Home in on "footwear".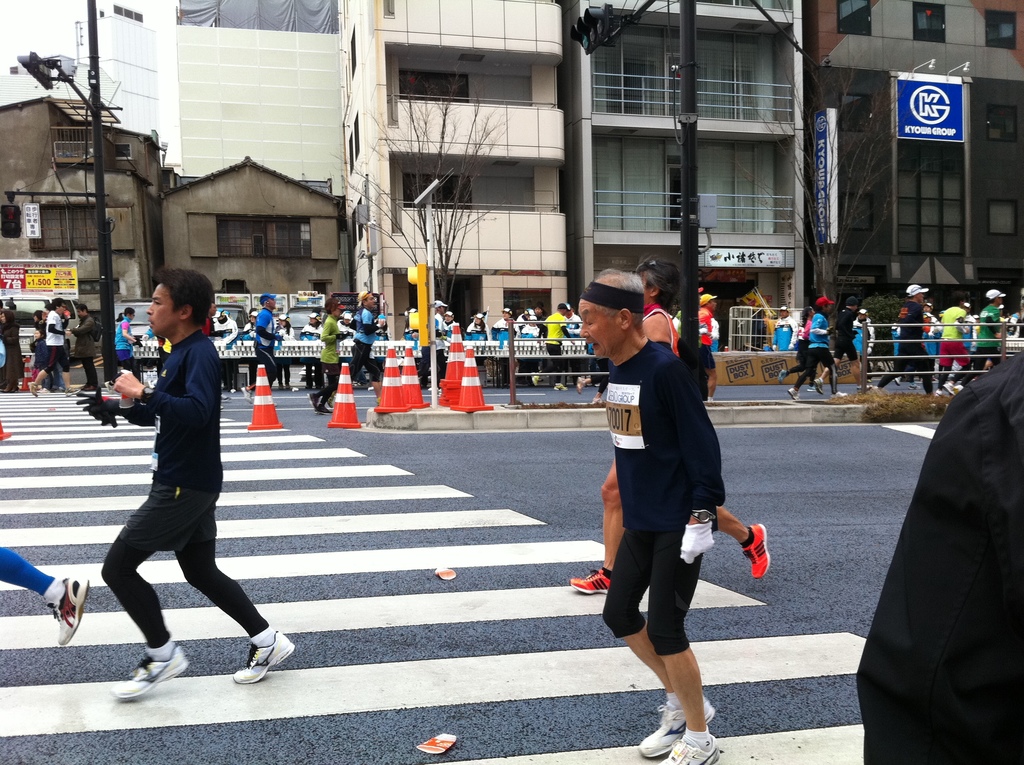
Homed in at 220, 391, 230, 402.
